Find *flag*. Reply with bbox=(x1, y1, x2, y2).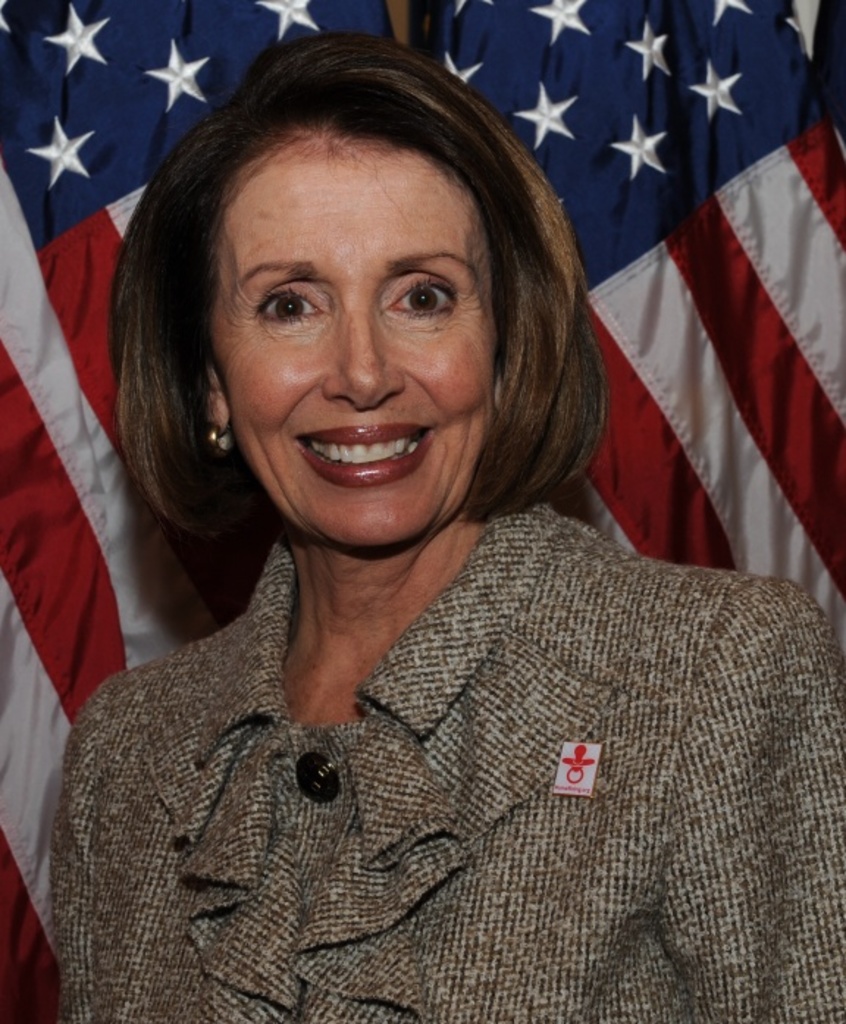
bbox=(0, 0, 845, 1023).
